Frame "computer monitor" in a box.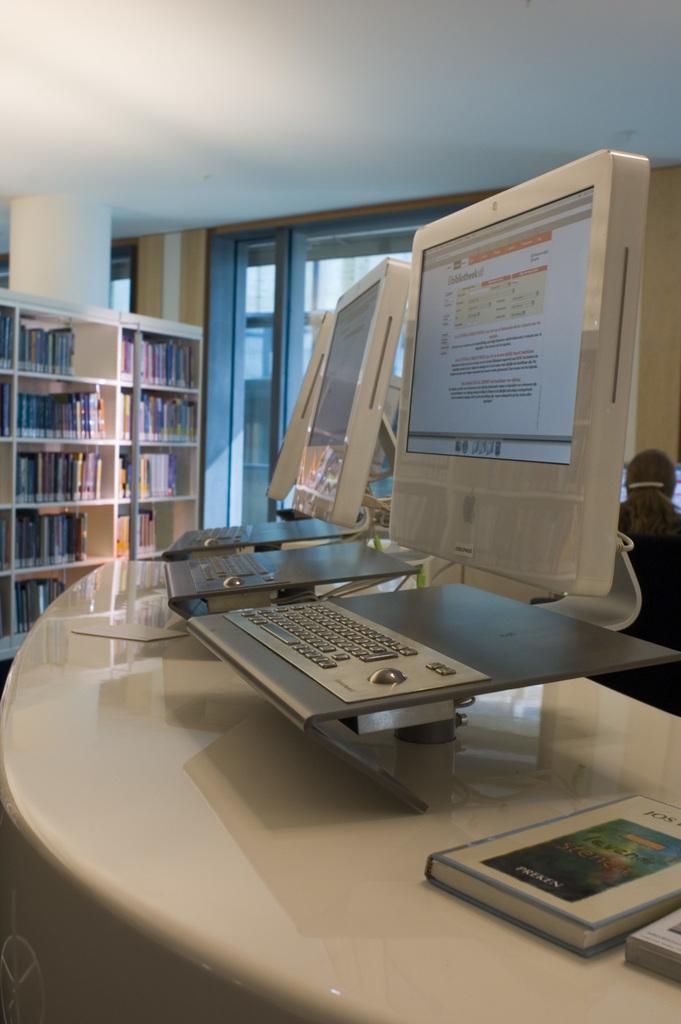
box(263, 305, 399, 520).
